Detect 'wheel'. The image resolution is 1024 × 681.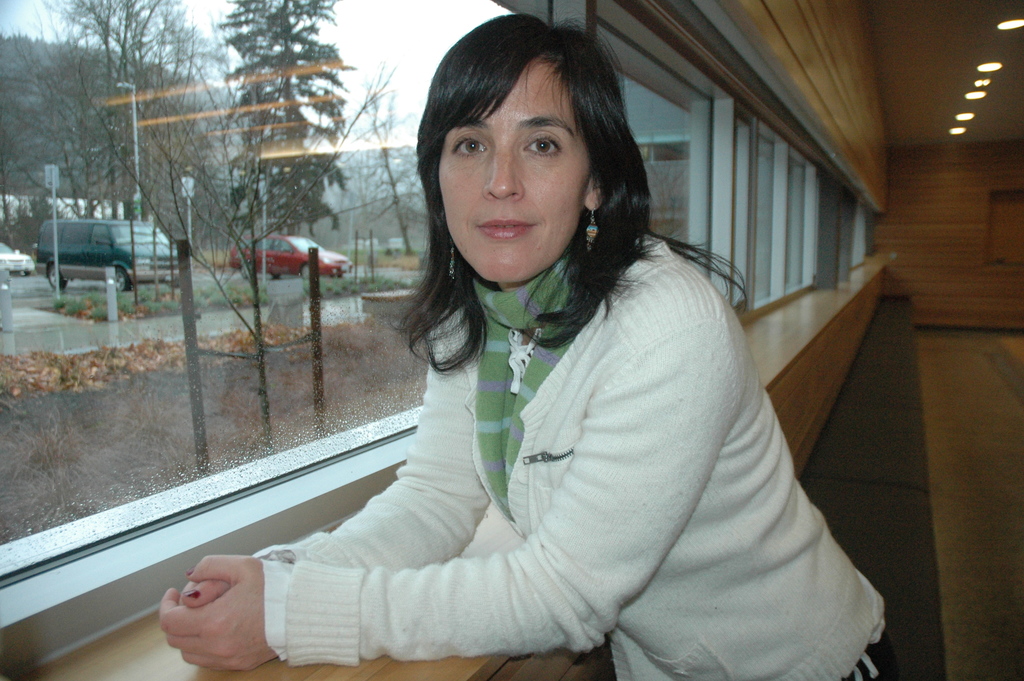
<bbox>239, 260, 252, 277</bbox>.
